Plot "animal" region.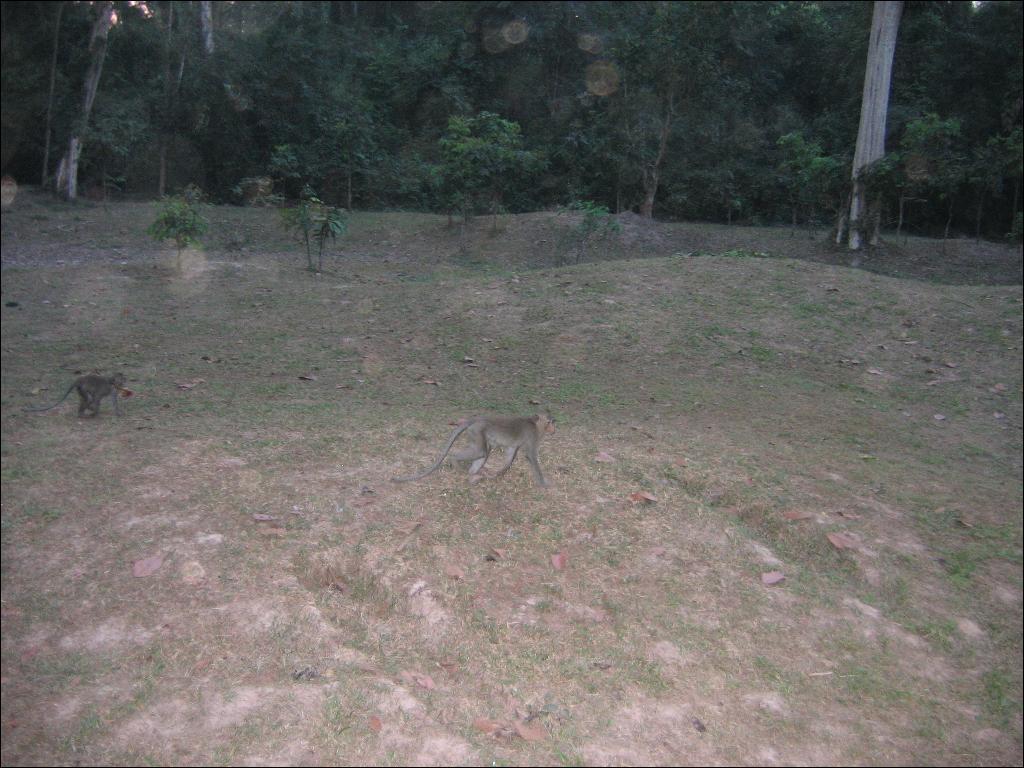
Plotted at [left=384, top=419, right=552, bottom=490].
